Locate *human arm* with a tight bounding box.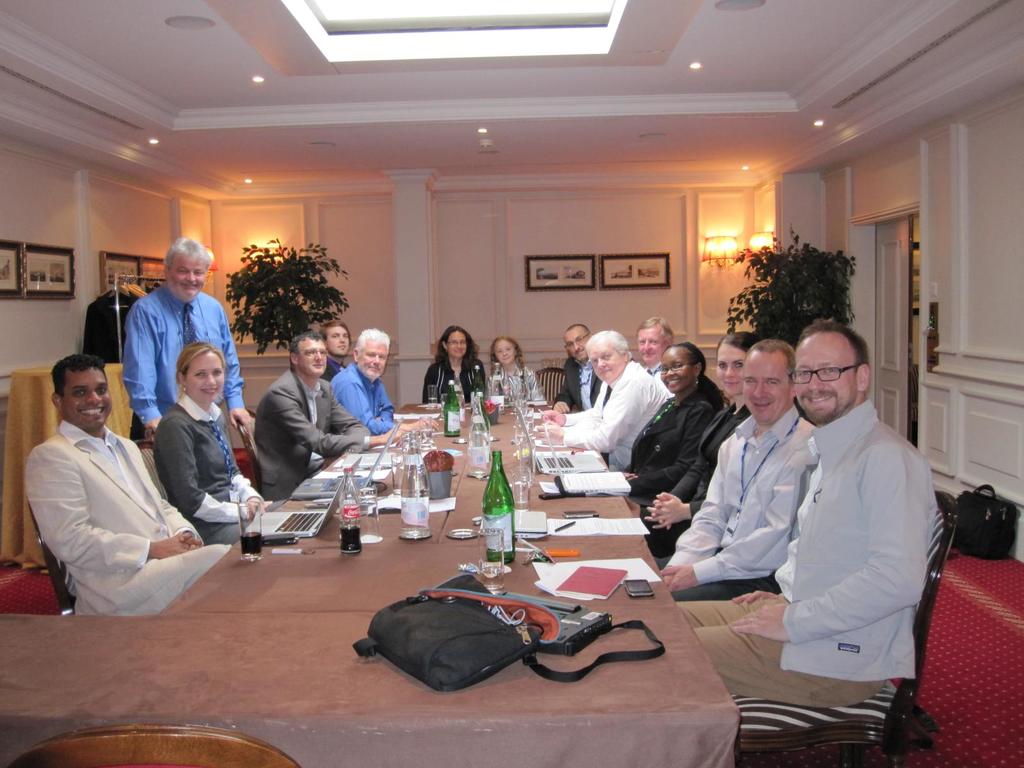
[47, 440, 201, 568].
